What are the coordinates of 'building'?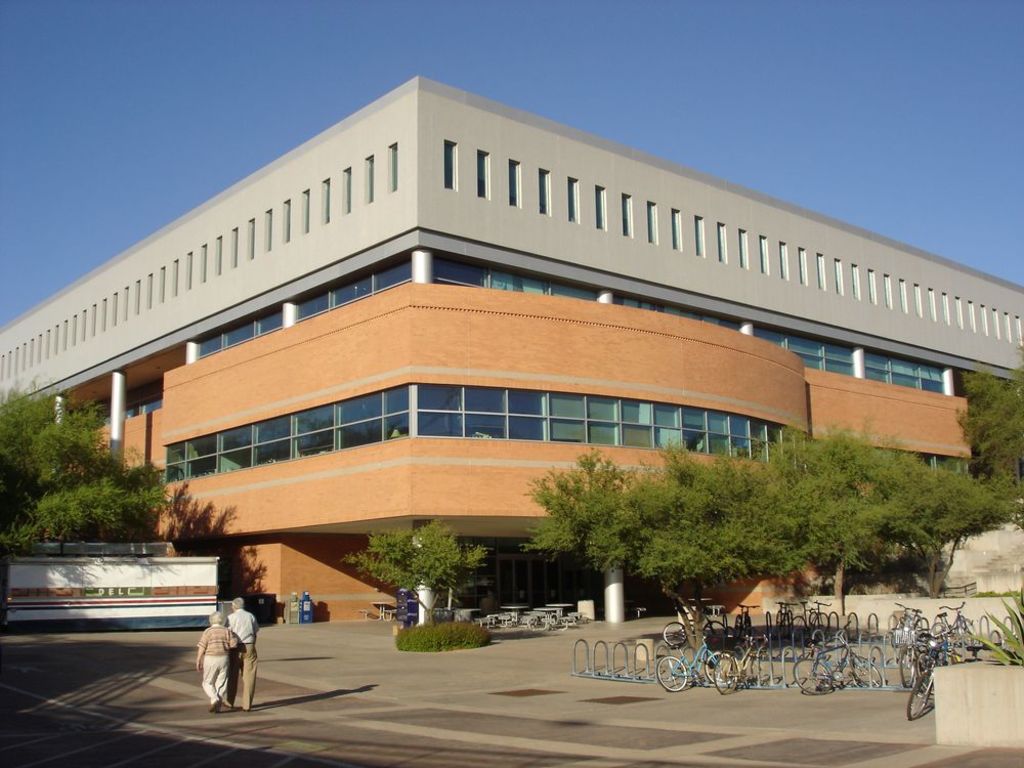
box=[0, 78, 1023, 622].
